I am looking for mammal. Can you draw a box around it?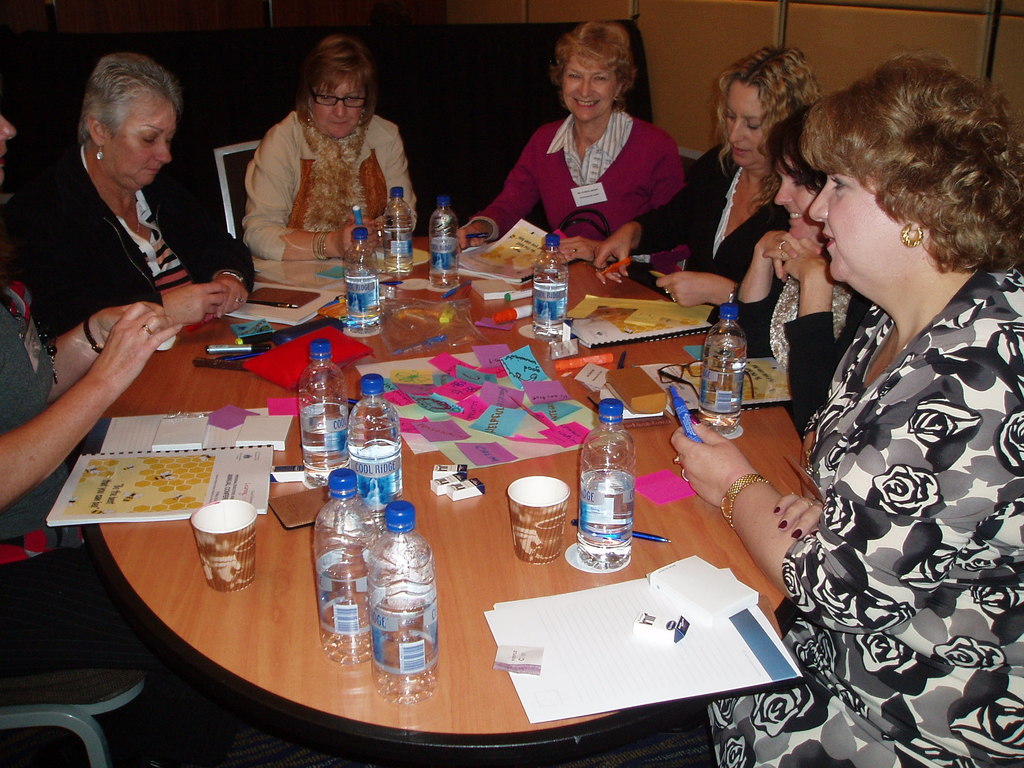
Sure, the bounding box is select_region(669, 42, 1023, 767).
